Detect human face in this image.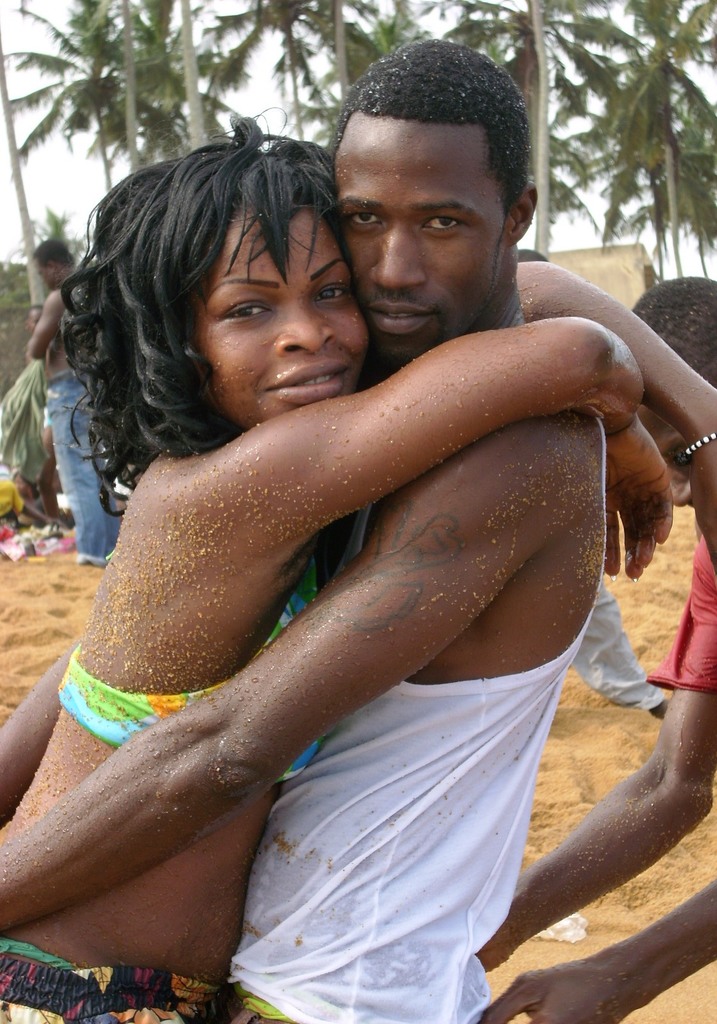
Detection: 35, 263, 54, 289.
